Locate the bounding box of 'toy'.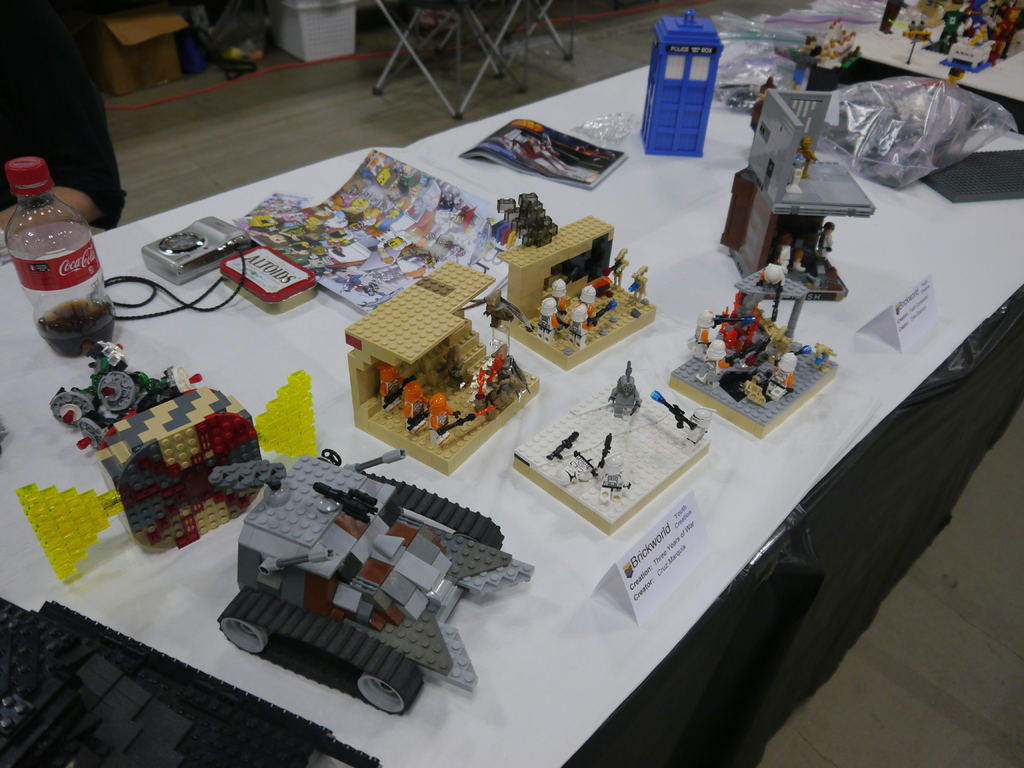
Bounding box: select_region(479, 184, 668, 380).
